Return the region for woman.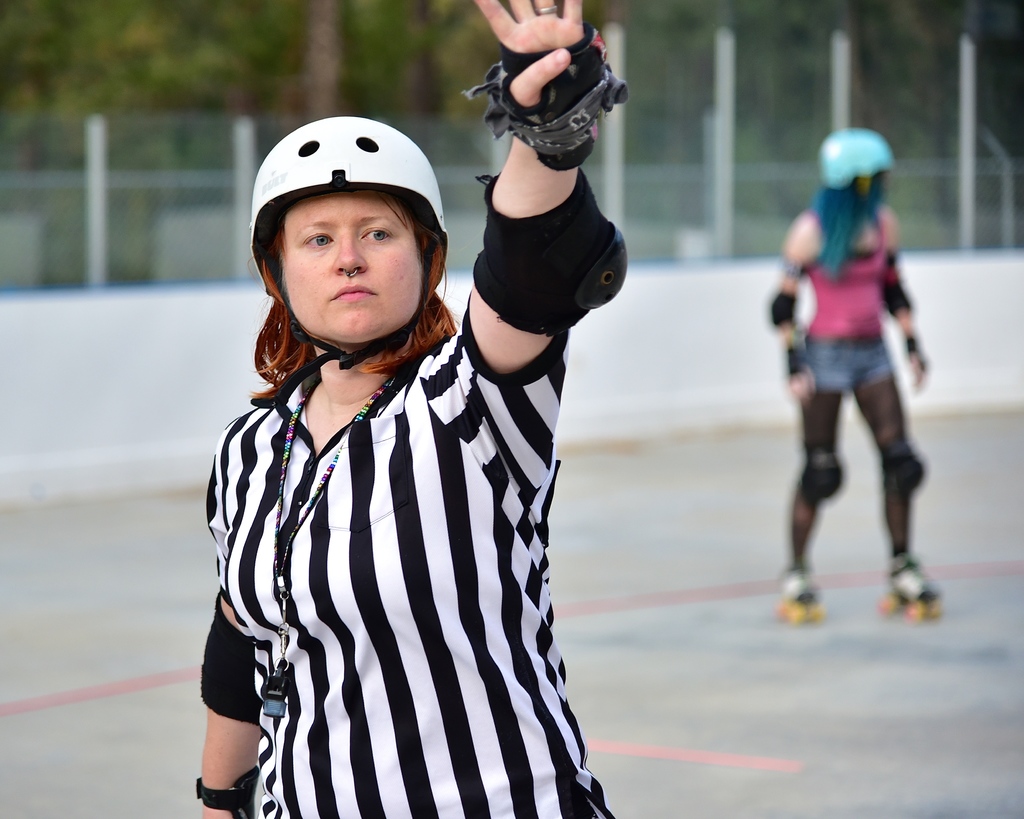
crop(773, 127, 942, 621).
